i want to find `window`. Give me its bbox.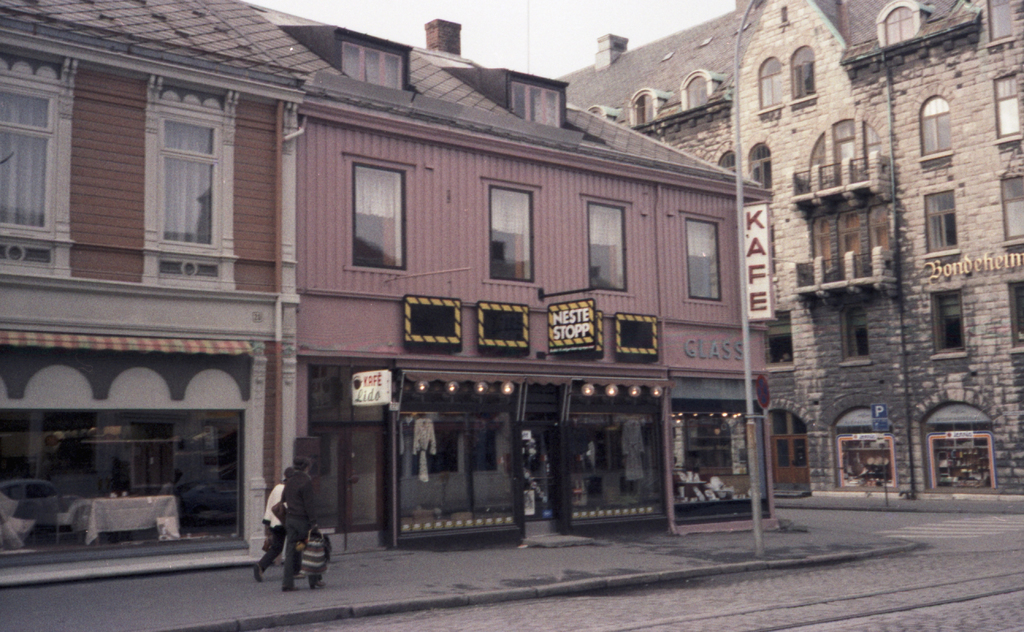
box(803, 115, 881, 186).
